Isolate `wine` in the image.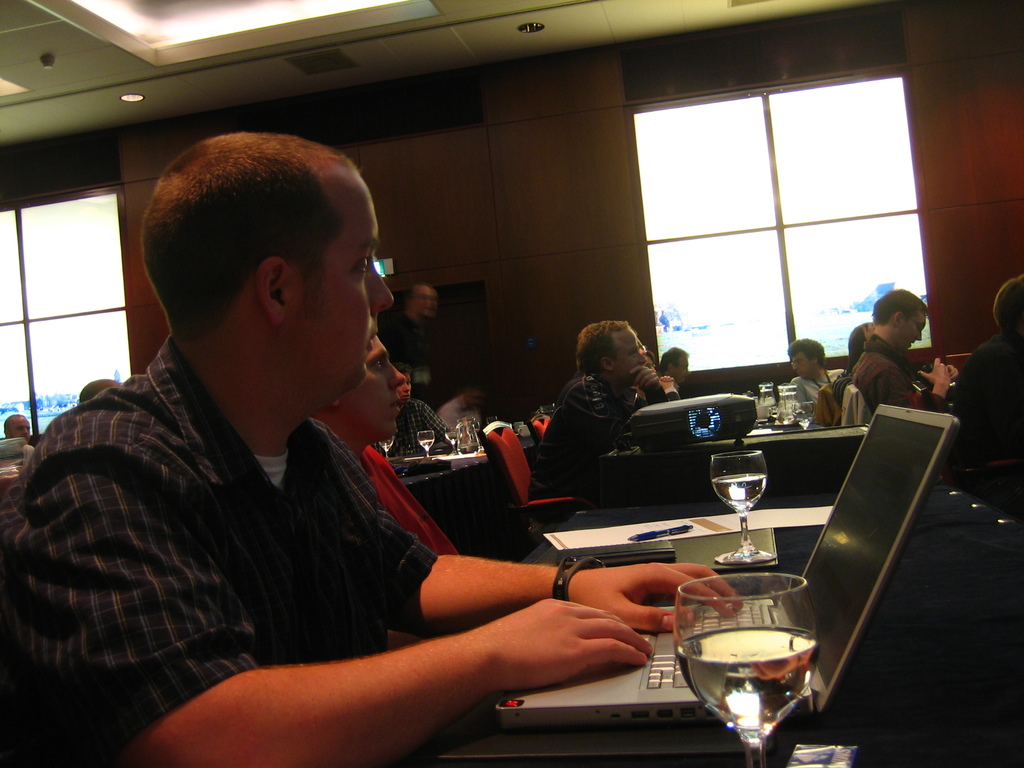
Isolated region: crop(694, 584, 822, 767).
